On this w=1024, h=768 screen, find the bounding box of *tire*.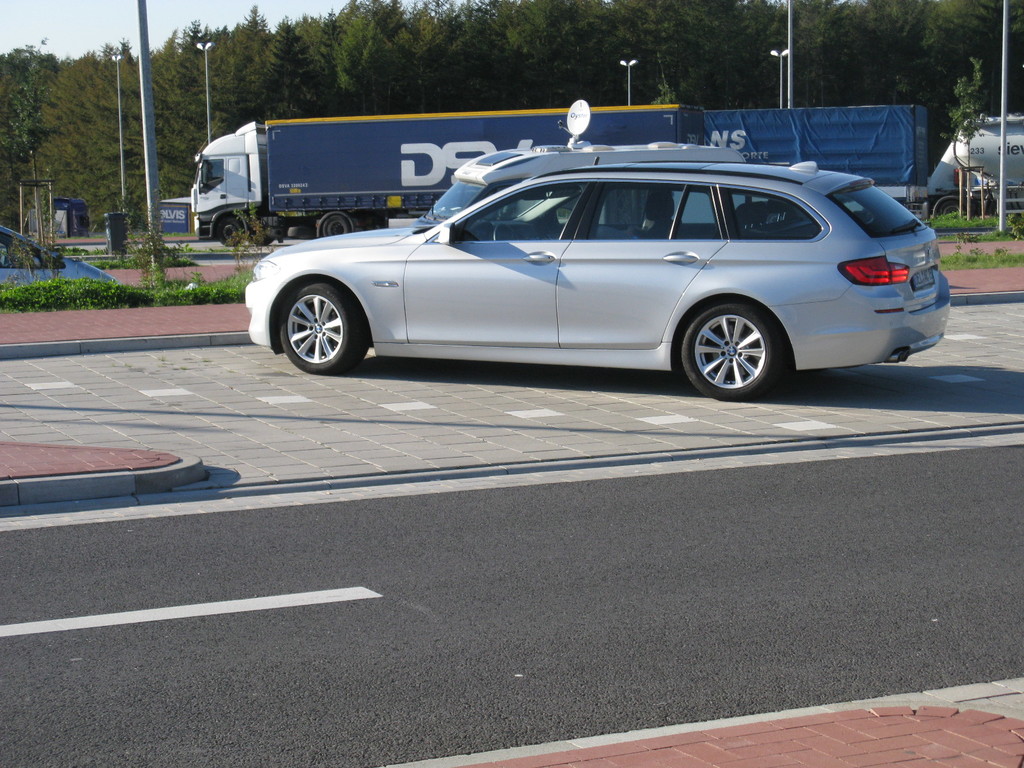
Bounding box: region(935, 191, 966, 217).
